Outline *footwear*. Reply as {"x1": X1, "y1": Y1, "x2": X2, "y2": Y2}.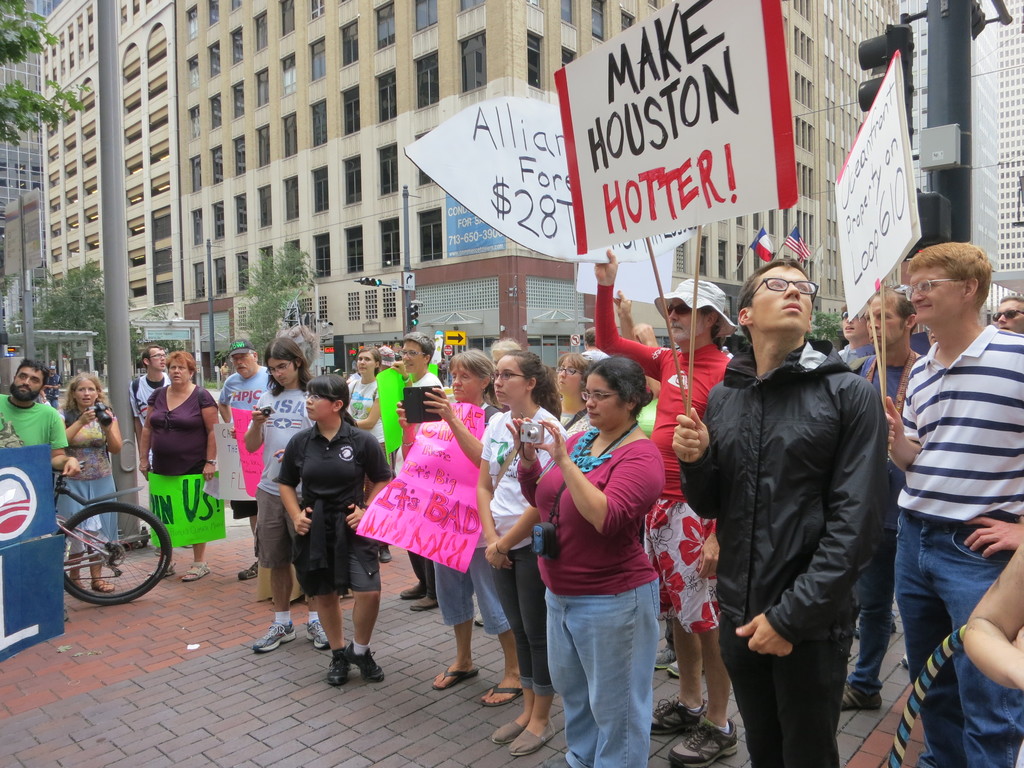
{"x1": 181, "y1": 561, "x2": 212, "y2": 580}.
